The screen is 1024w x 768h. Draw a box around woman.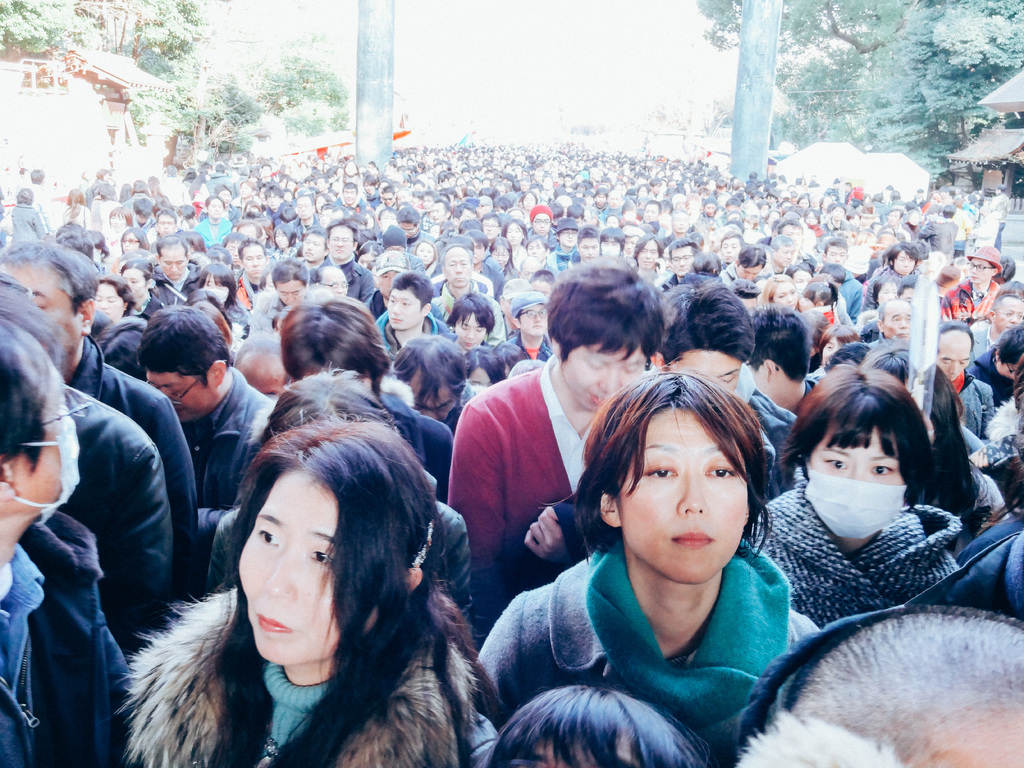
760 274 799 309.
